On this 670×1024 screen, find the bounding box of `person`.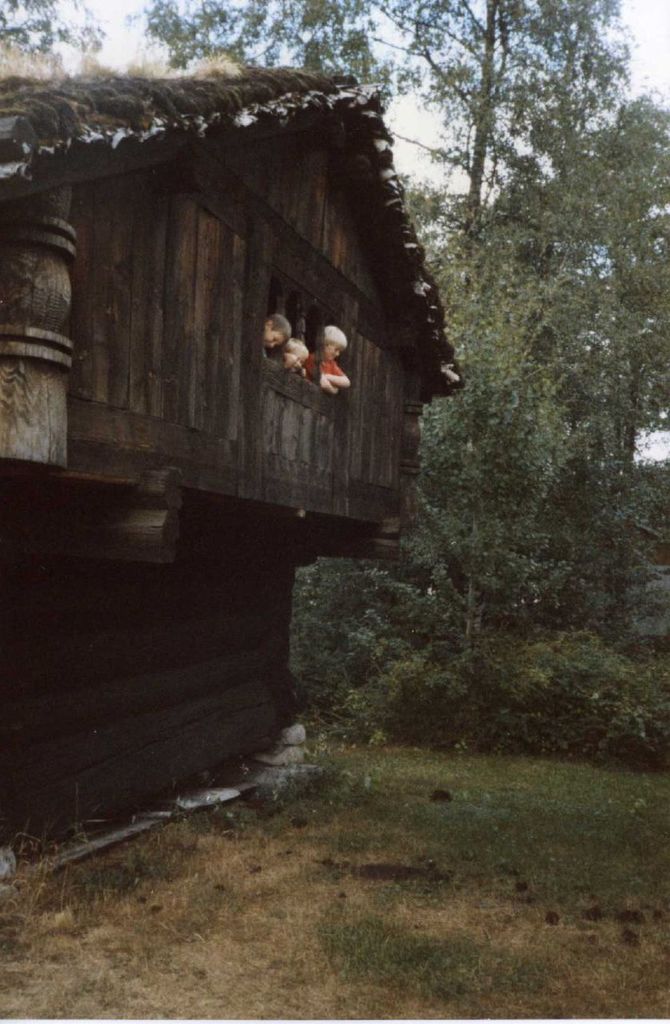
Bounding box: box(261, 311, 289, 360).
